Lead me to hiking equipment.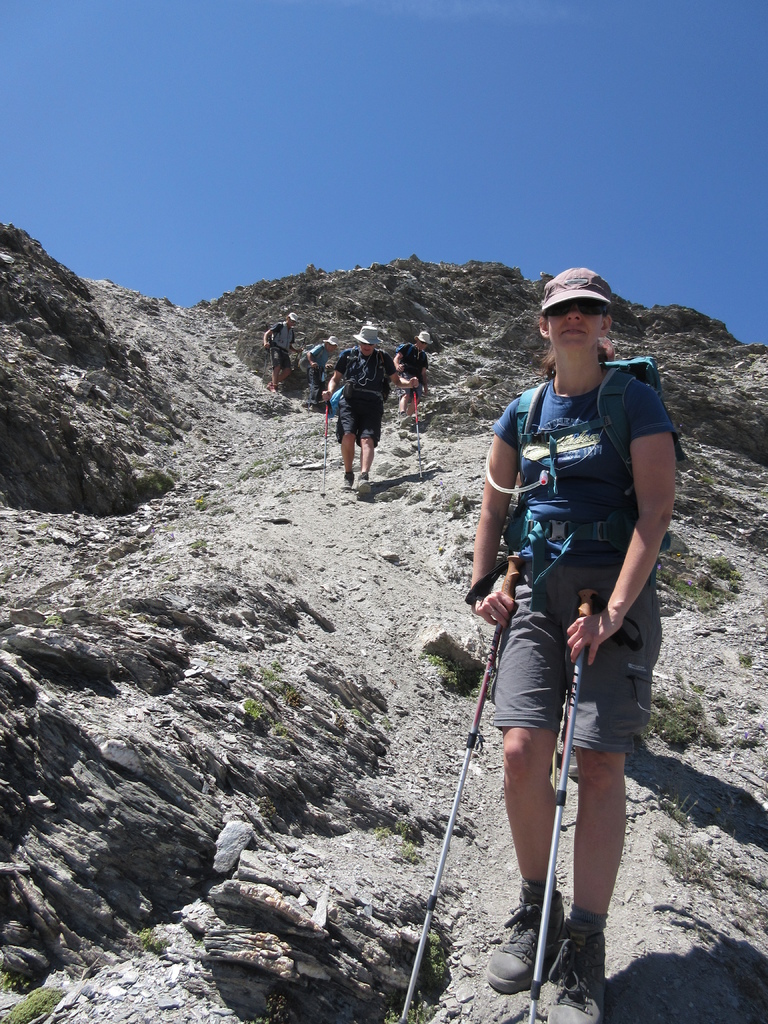
Lead to {"left": 307, "top": 364, "right": 314, "bottom": 414}.
